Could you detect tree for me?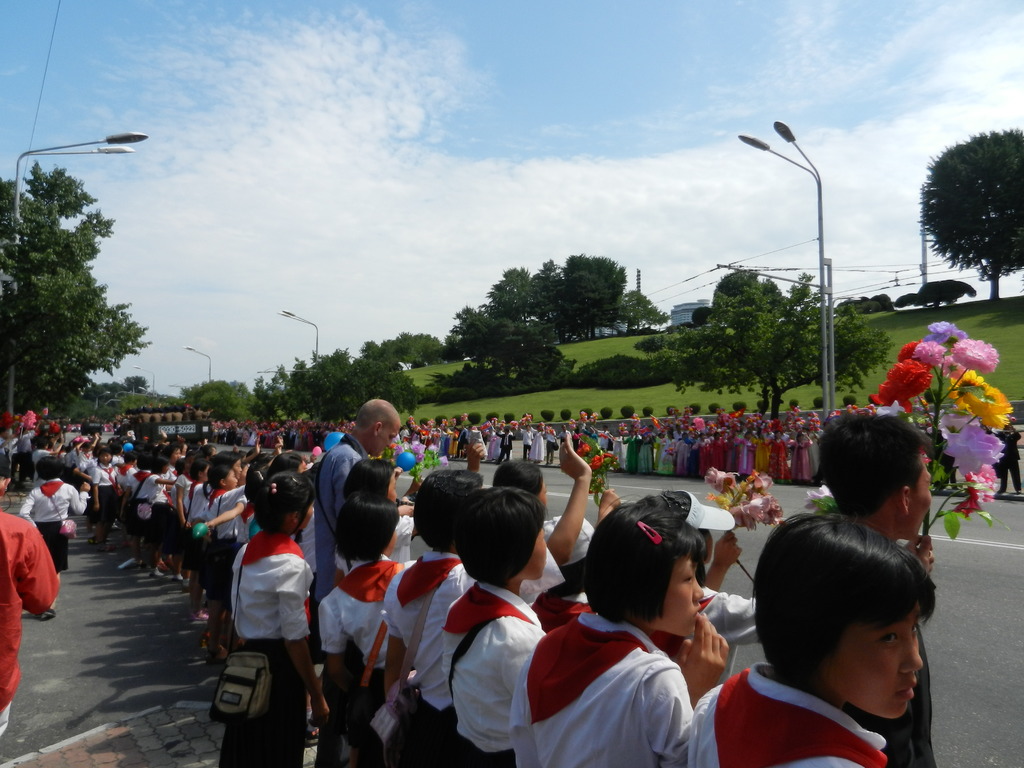
Detection result: left=306, top=344, right=356, bottom=424.
